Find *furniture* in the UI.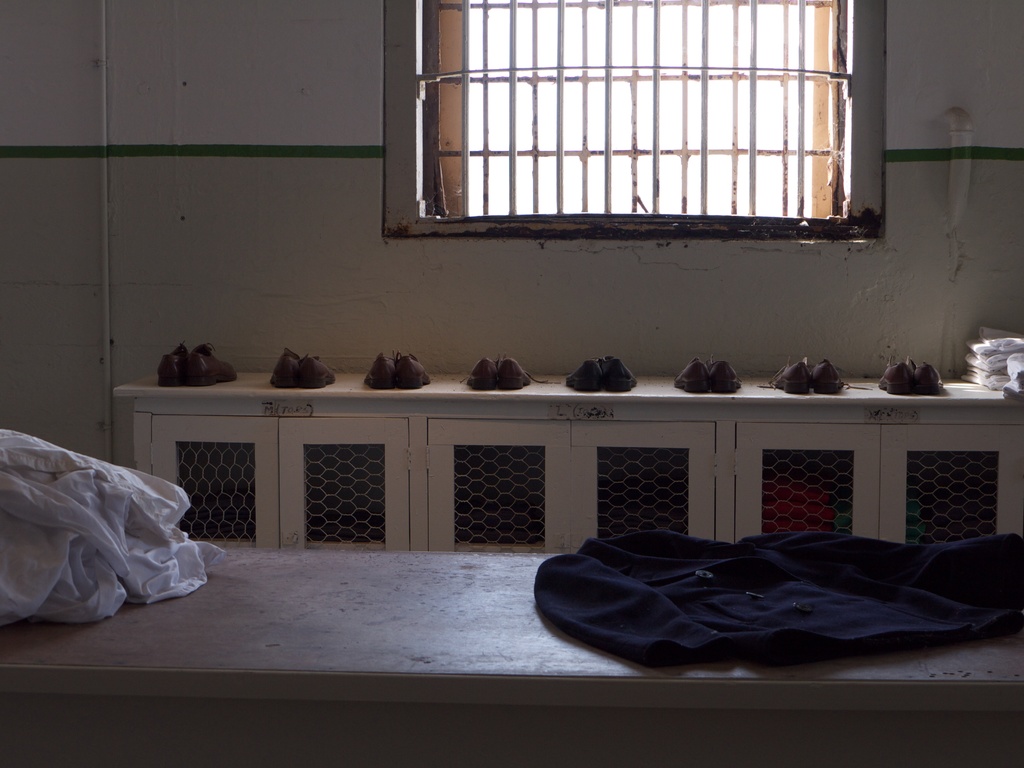
UI element at 115,367,1023,543.
